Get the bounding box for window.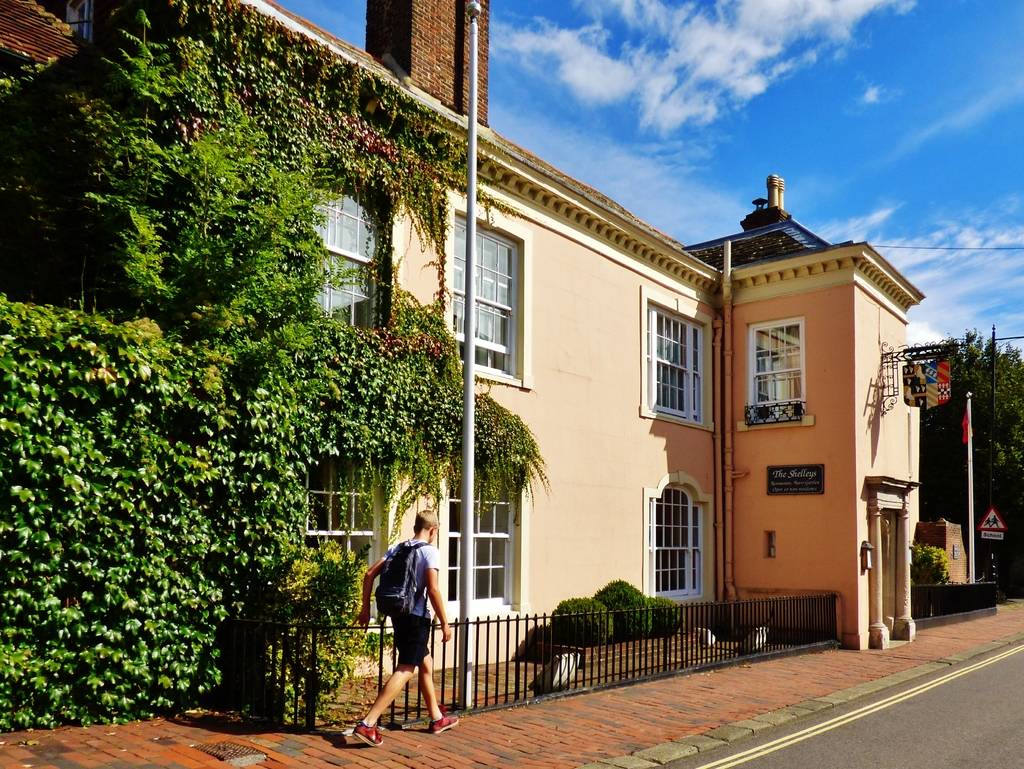
(left=454, top=209, right=530, bottom=382).
